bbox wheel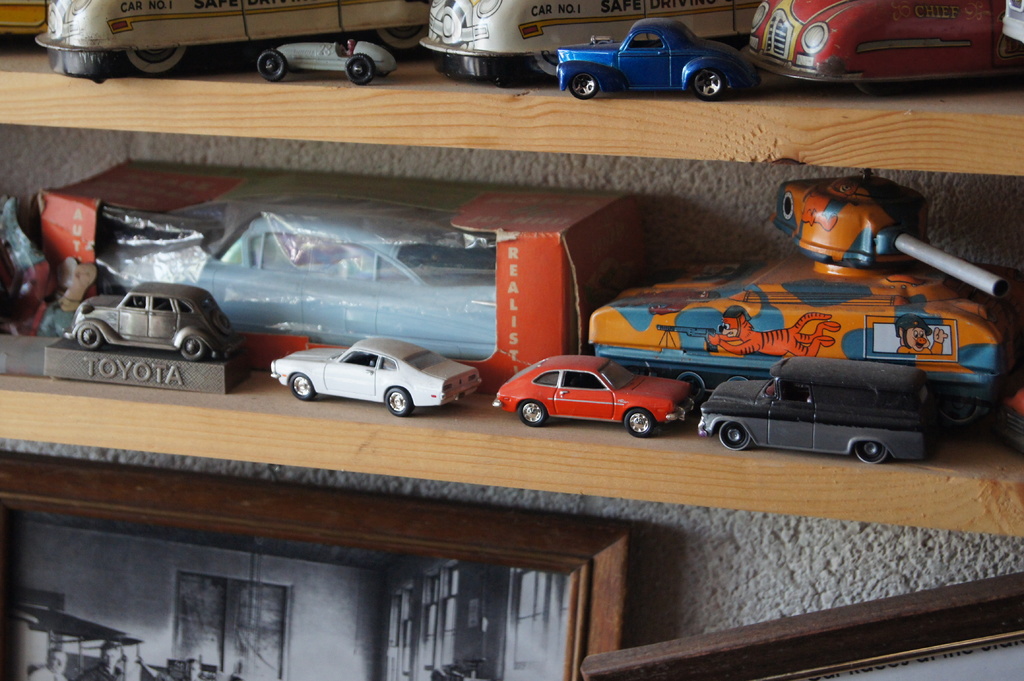
{"x1": 180, "y1": 337, "x2": 202, "y2": 360}
